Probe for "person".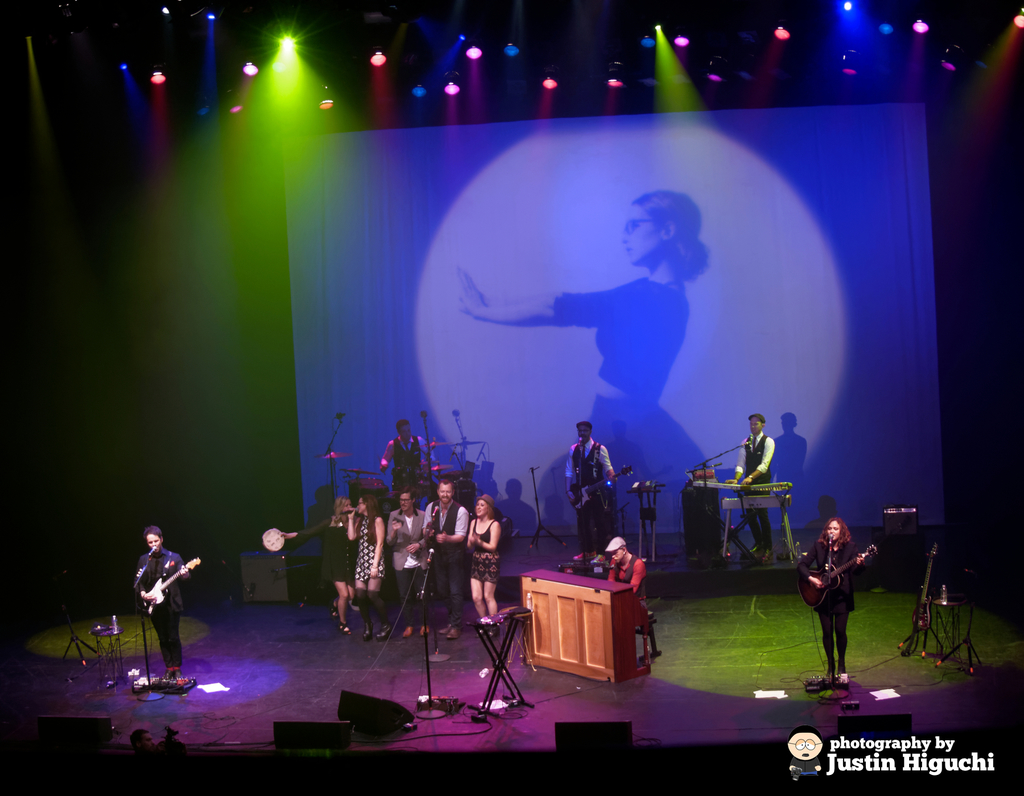
Probe result: [x1=132, y1=525, x2=196, y2=692].
